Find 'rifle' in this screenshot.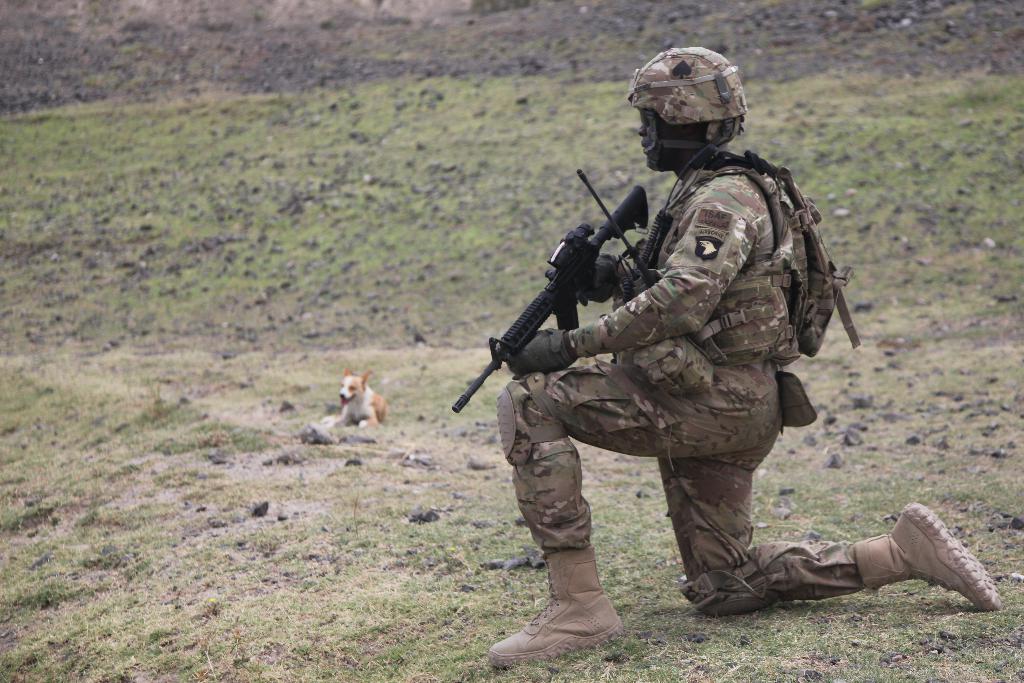
The bounding box for 'rifle' is detection(467, 210, 664, 416).
